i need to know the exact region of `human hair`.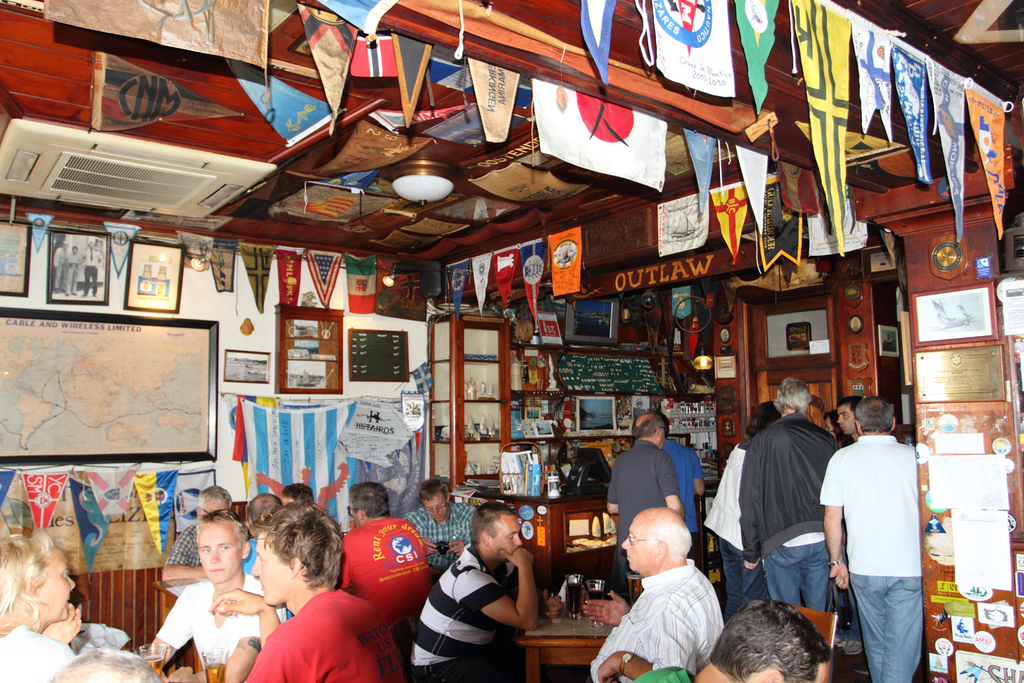
Region: [716, 594, 839, 682].
